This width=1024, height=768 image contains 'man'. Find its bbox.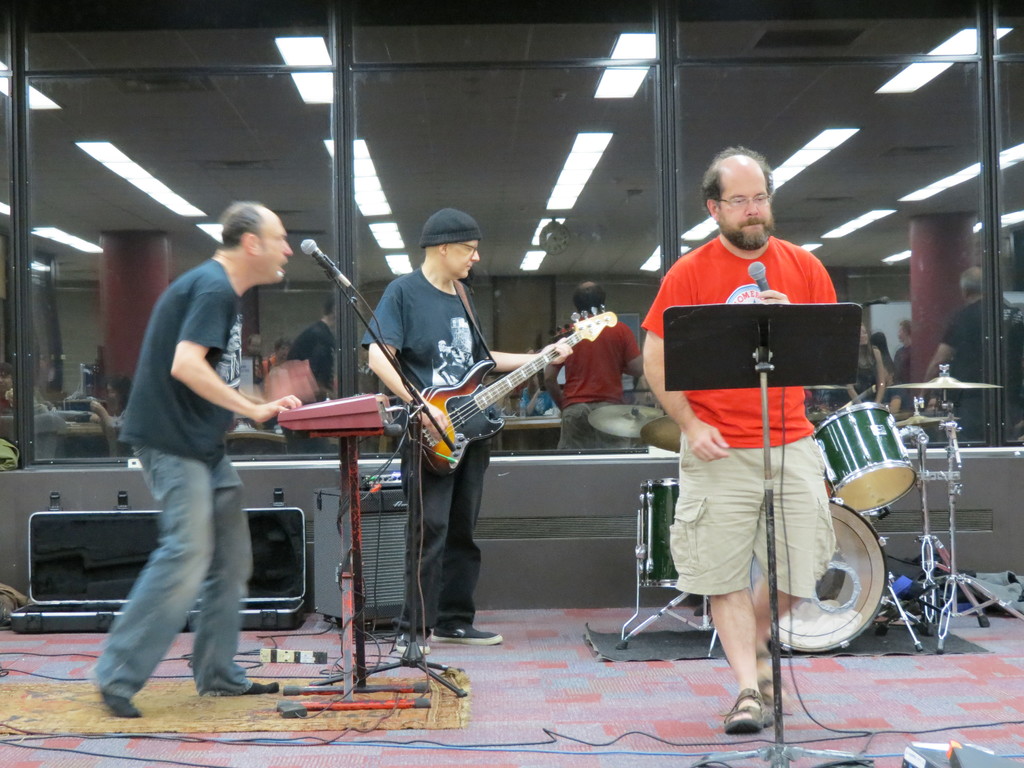
select_region(95, 189, 296, 730).
